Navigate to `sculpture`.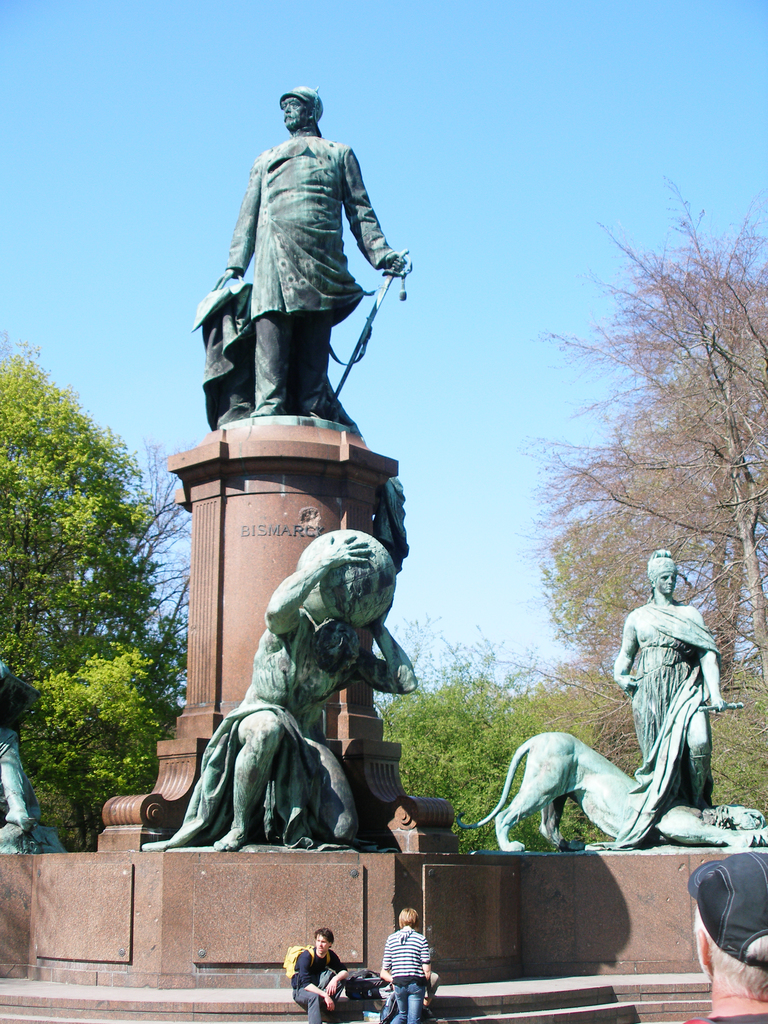
Navigation target: locate(149, 517, 431, 848).
